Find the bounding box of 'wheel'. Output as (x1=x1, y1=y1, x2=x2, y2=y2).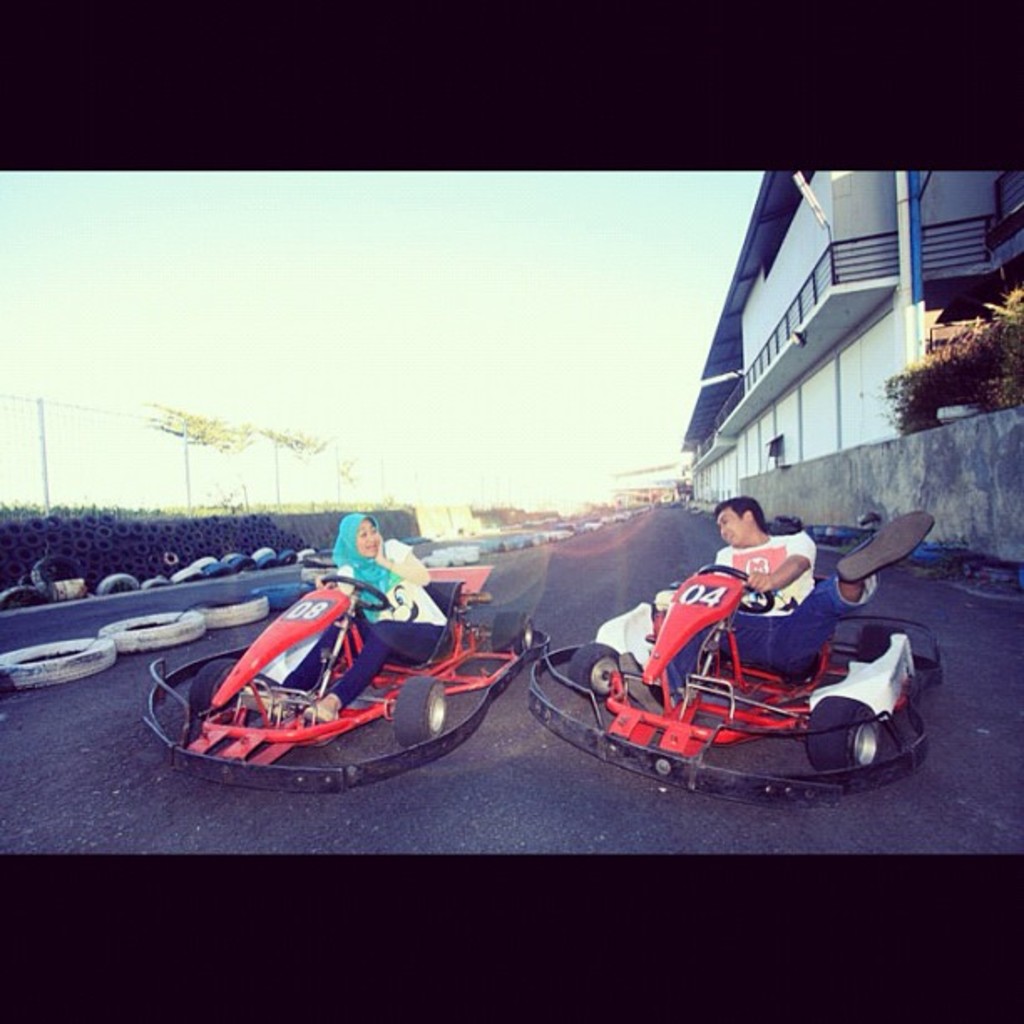
(x1=0, y1=641, x2=114, y2=684).
